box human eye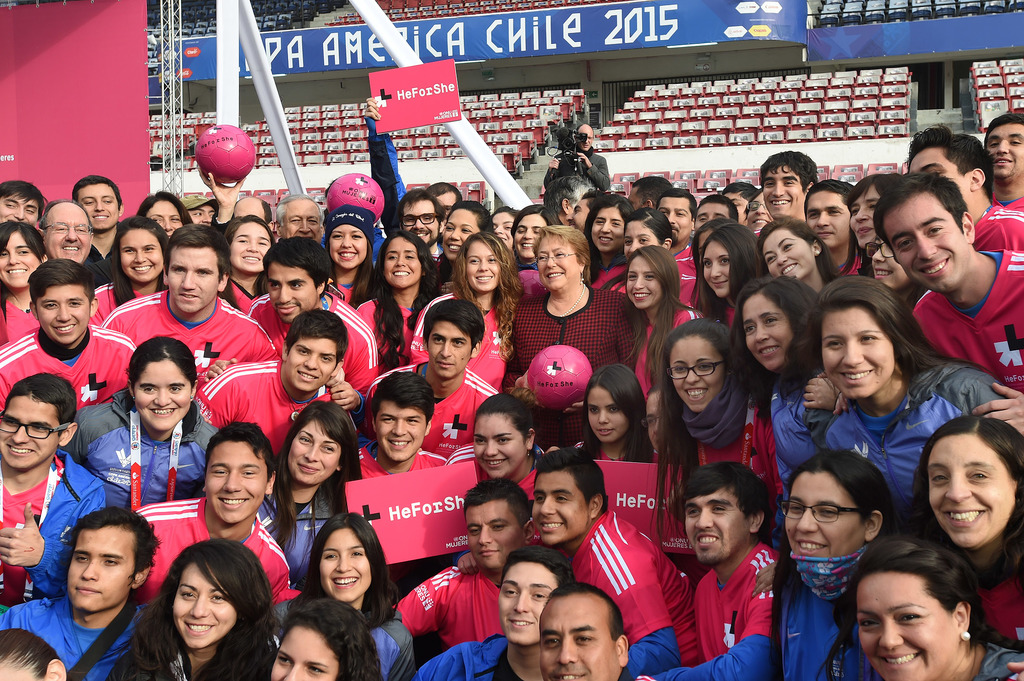
bbox=(966, 468, 988, 482)
